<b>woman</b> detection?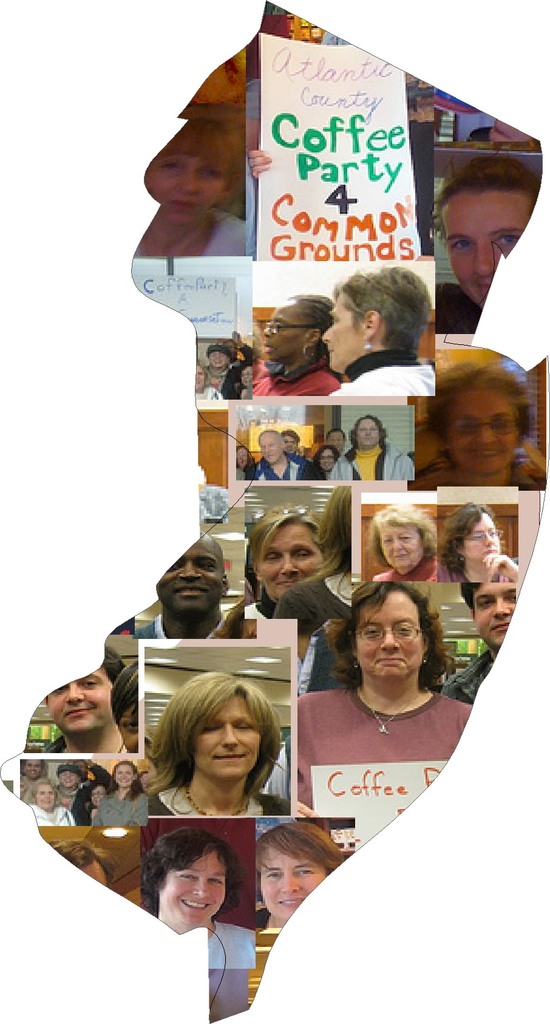
box=[232, 441, 257, 479]
